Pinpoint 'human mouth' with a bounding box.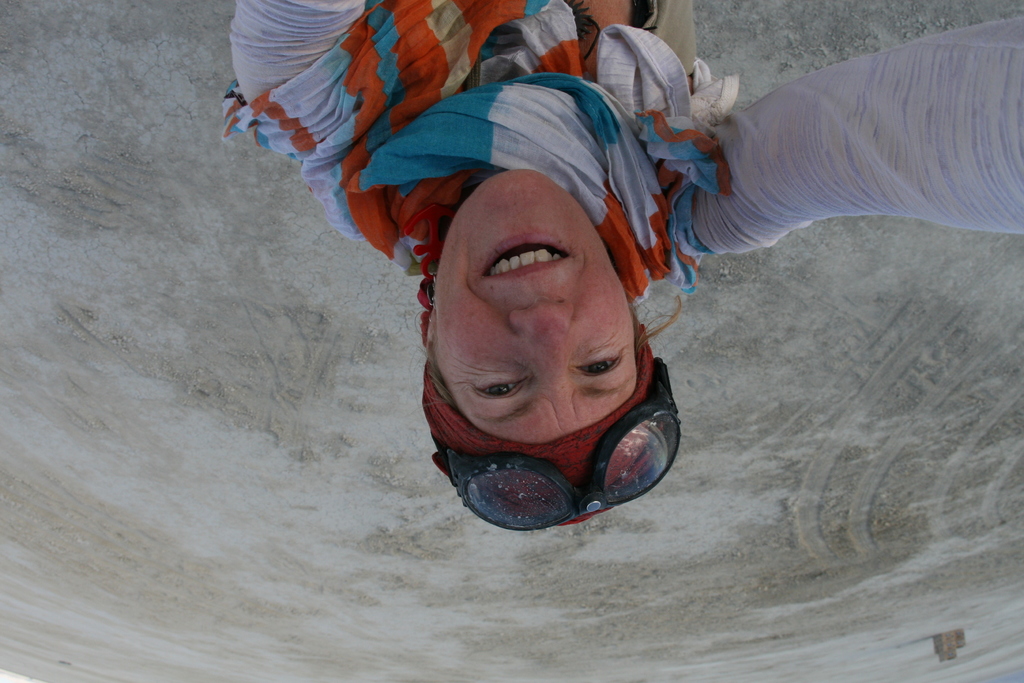
(481,224,576,283).
